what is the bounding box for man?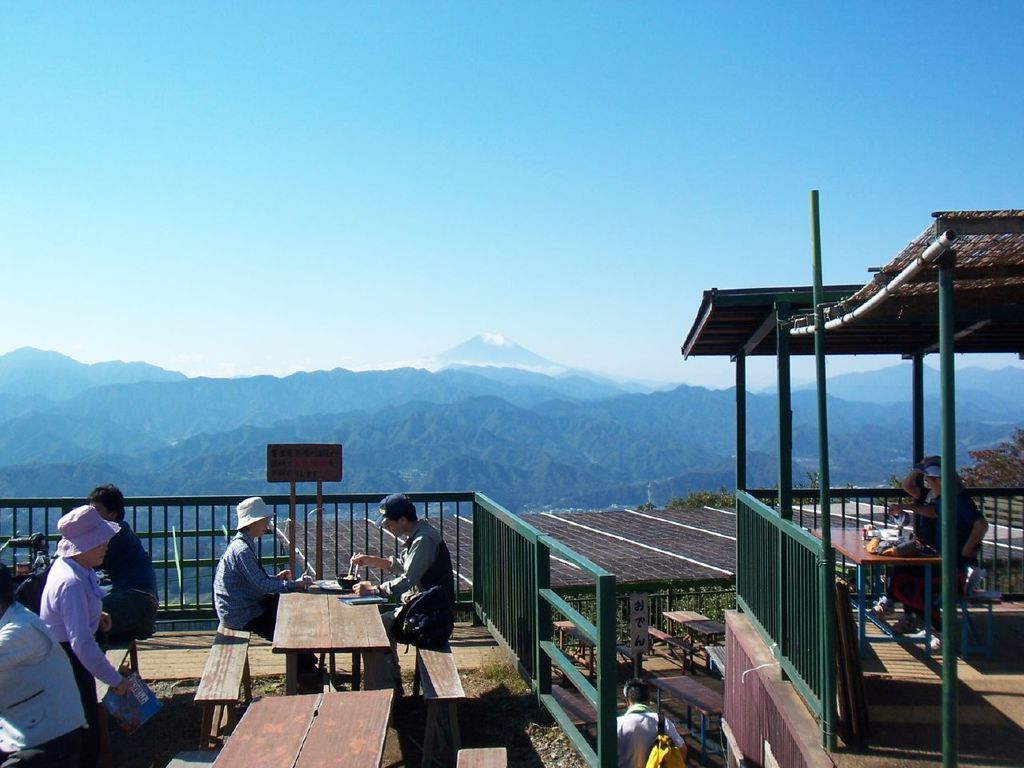
box(83, 483, 162, 642).
